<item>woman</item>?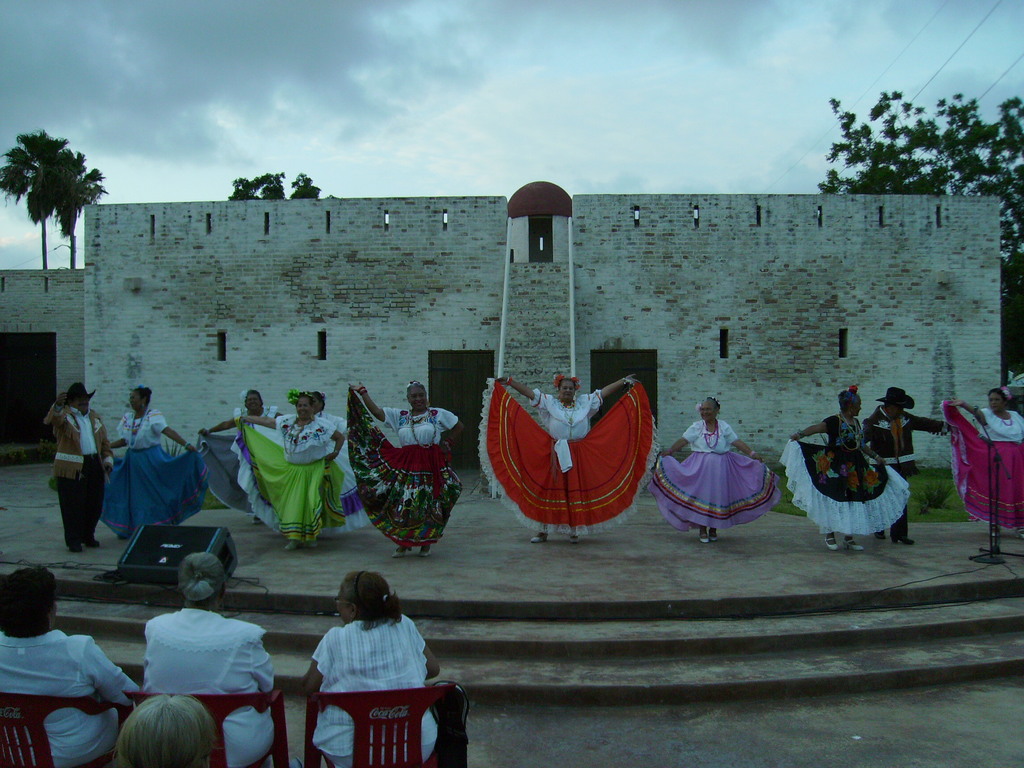
[x1=780, y1=382, x2=912, y2=551]
